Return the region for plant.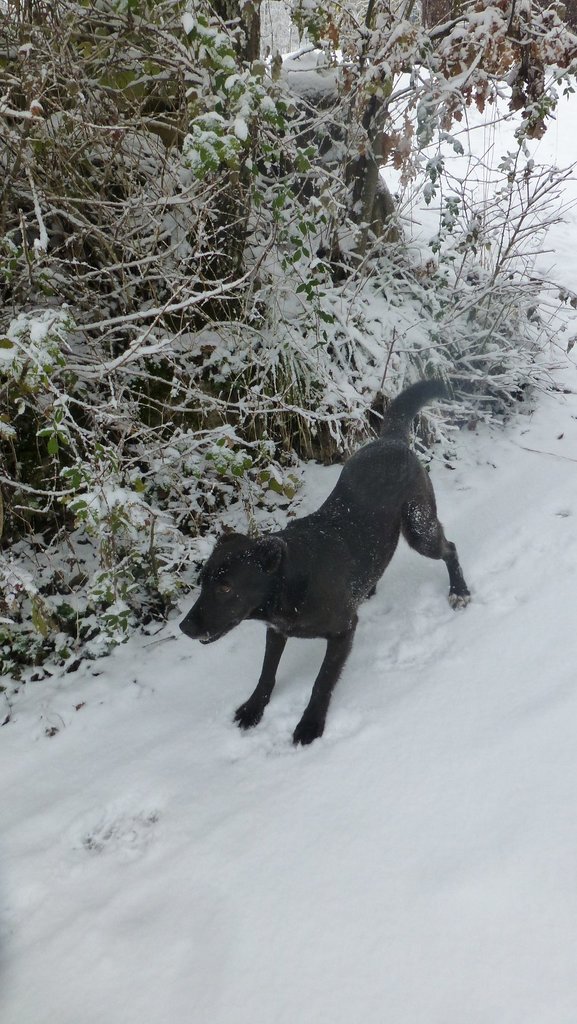
<box>492,152,574,280</box>.
